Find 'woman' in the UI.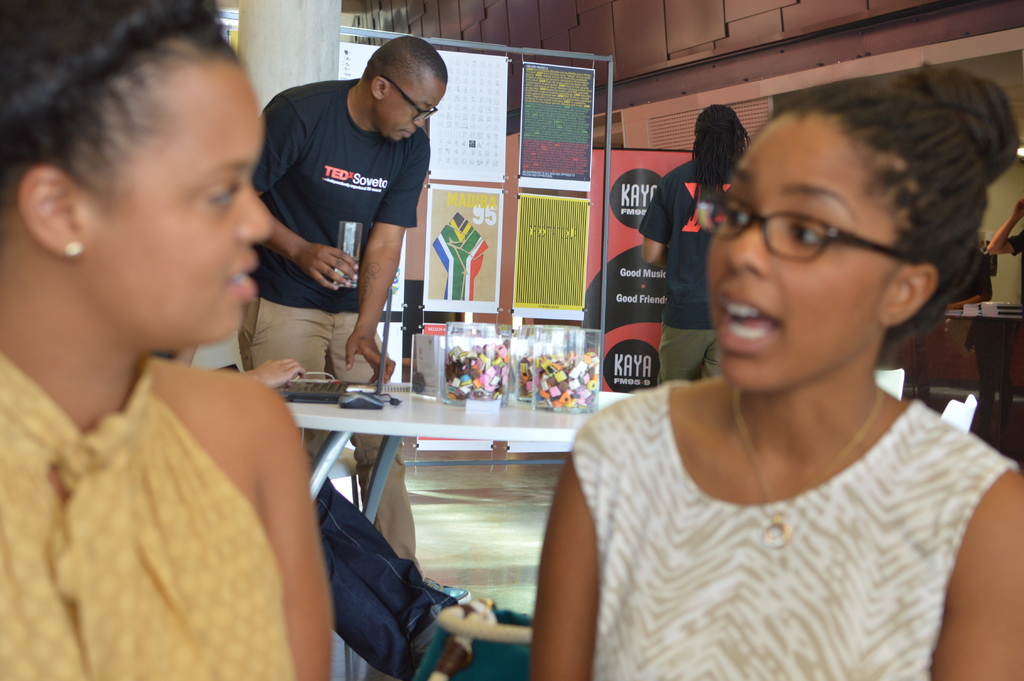
UI element at (0, 0, 334, 680).
